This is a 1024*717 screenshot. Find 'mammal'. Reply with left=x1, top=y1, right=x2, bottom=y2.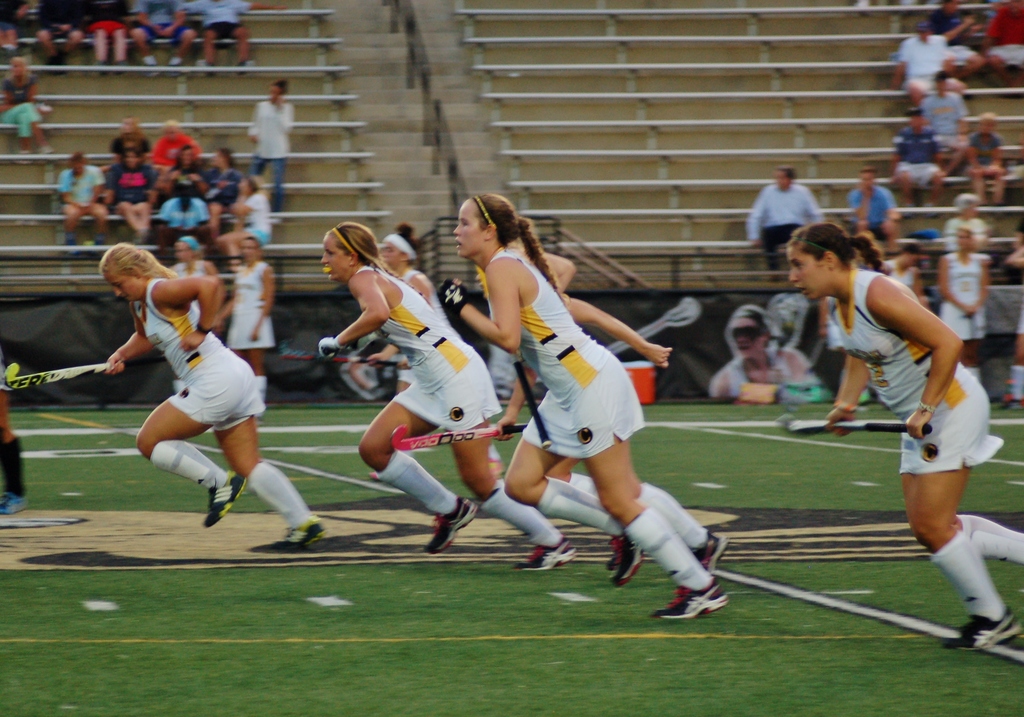
left=103, top=237, right=307, bottom=545.
